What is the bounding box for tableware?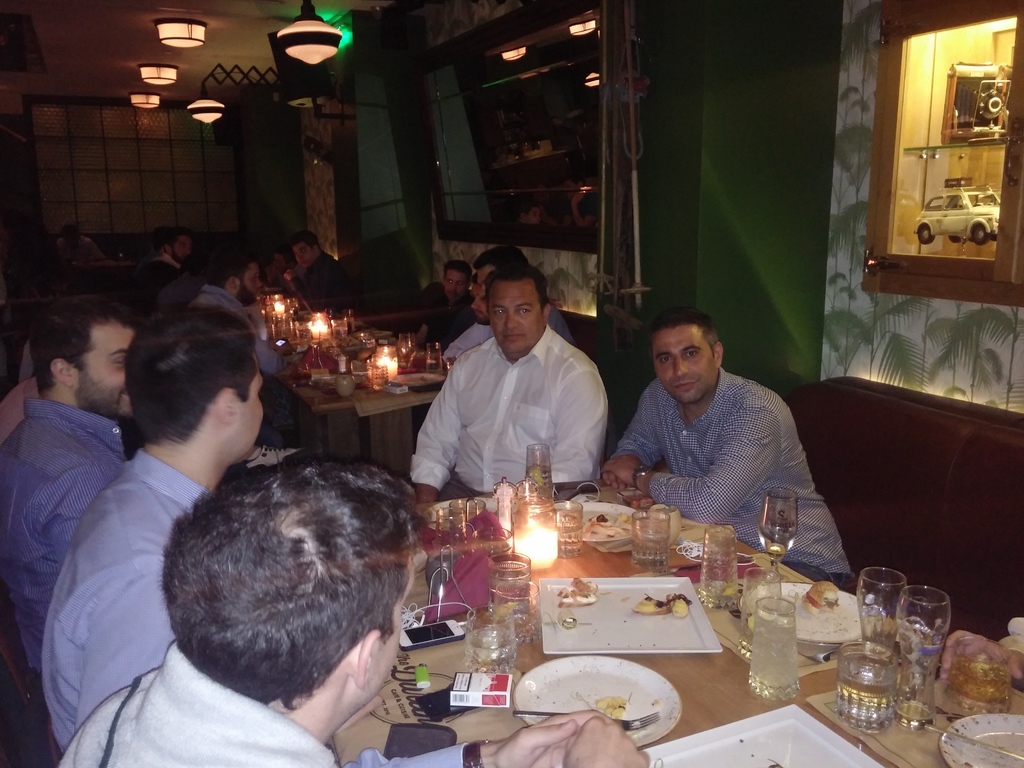
detection(838, 644, 897, 736).
